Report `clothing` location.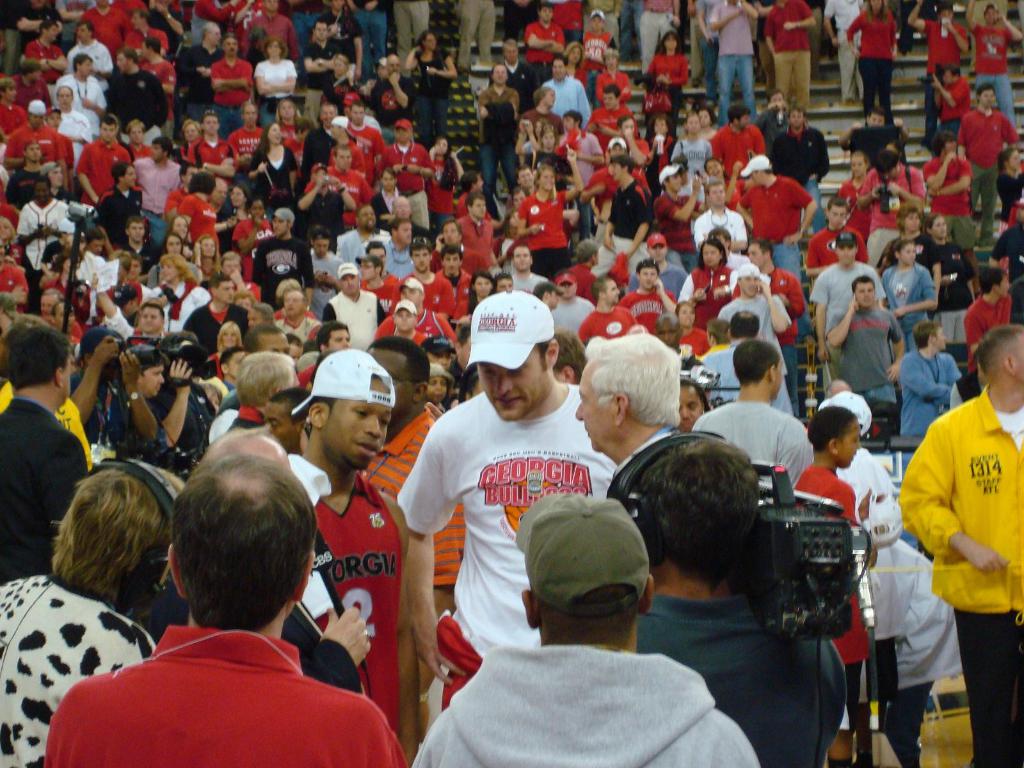
Report: {"left": 454, "top": 0, "right": 492, "bottom": 70}.
